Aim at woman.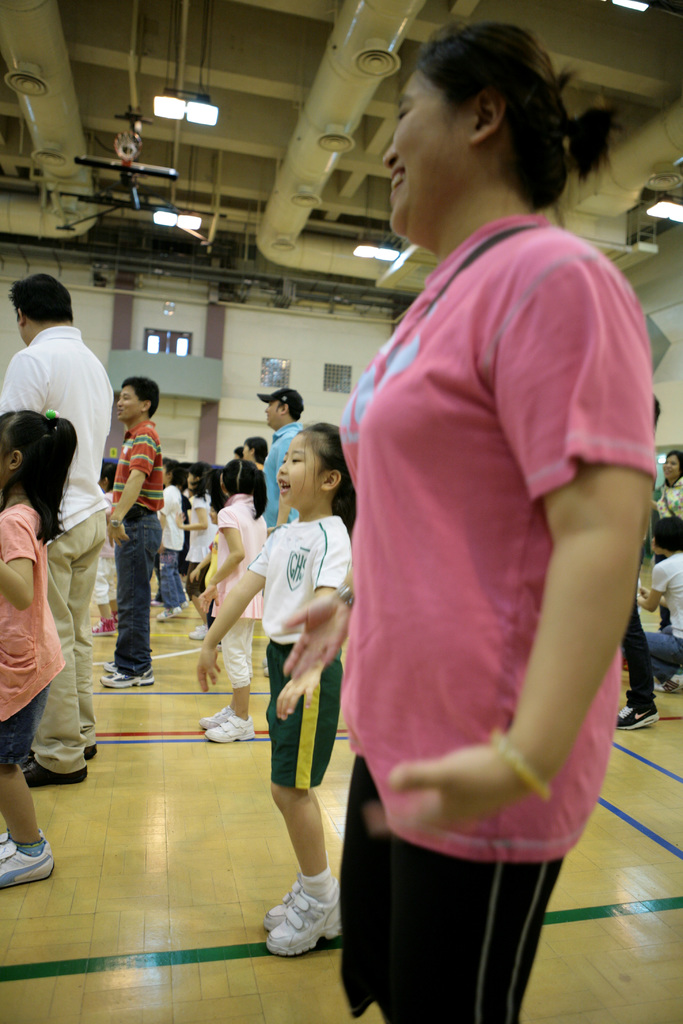
Aimed at <box>654,449,681,524</box>.
